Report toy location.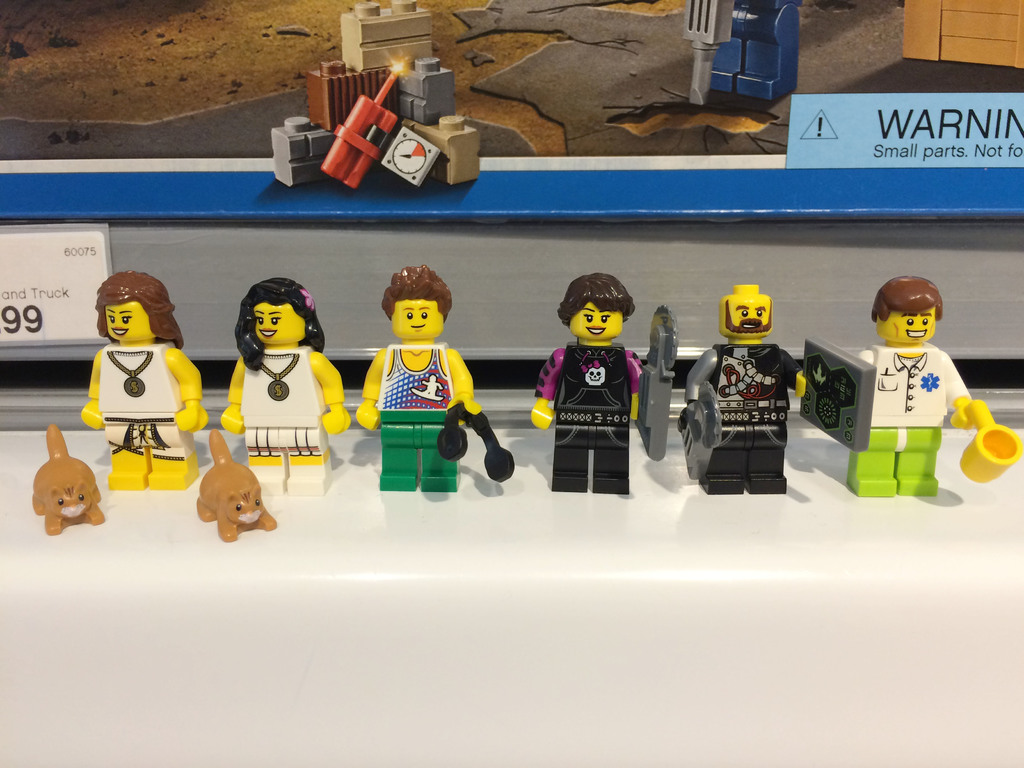
Report: 187, 425, 278, 556.
